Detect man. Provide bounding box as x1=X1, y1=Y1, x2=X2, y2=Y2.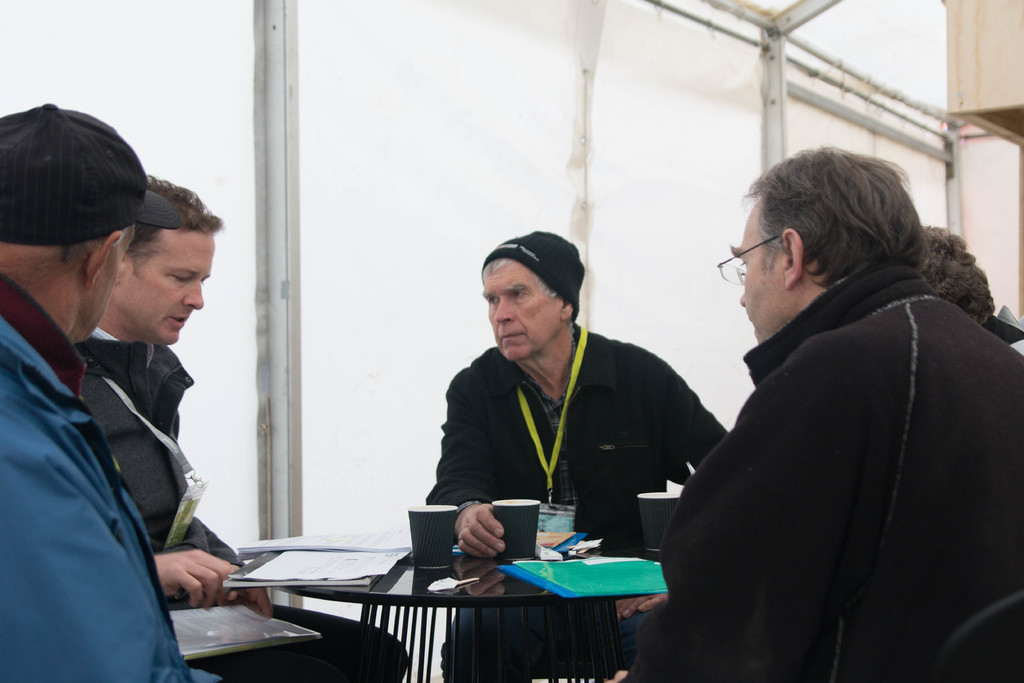
x1=630, y1=148, x2=1023, y2=682.
